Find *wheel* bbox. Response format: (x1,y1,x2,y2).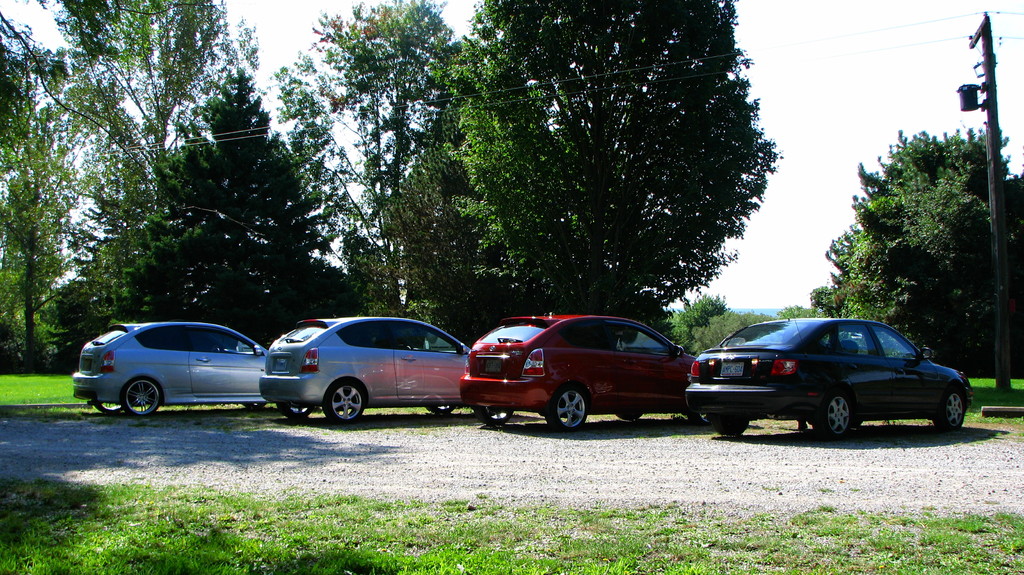
(320,379,364,423).
